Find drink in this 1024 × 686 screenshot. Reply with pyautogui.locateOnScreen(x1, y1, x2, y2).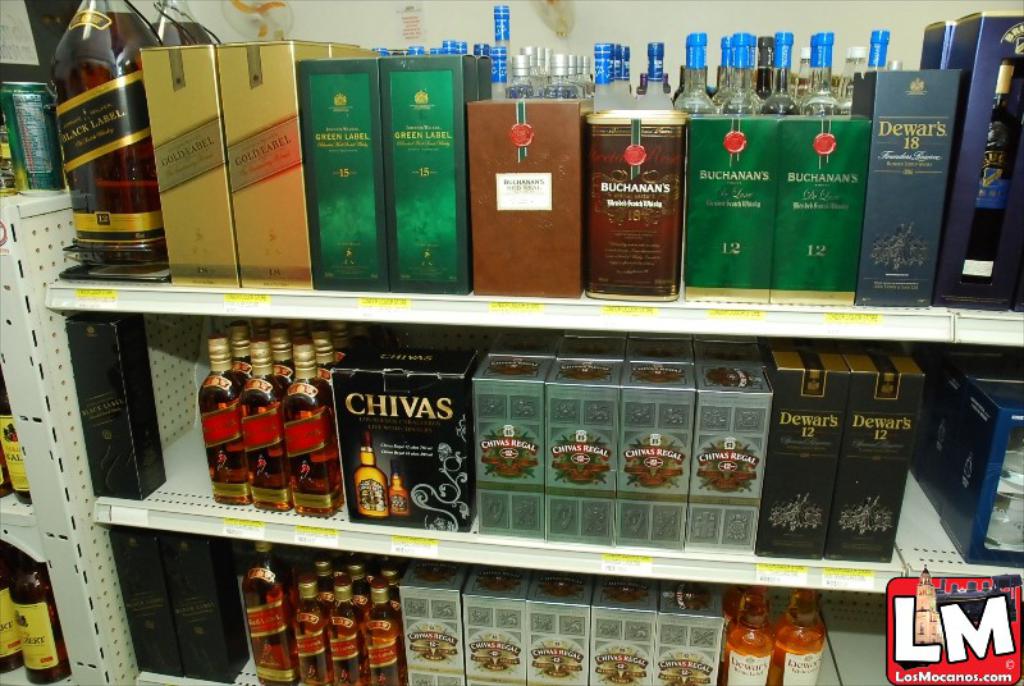
pyautogui.locateOnScreen(9, 549, 70, 685).
